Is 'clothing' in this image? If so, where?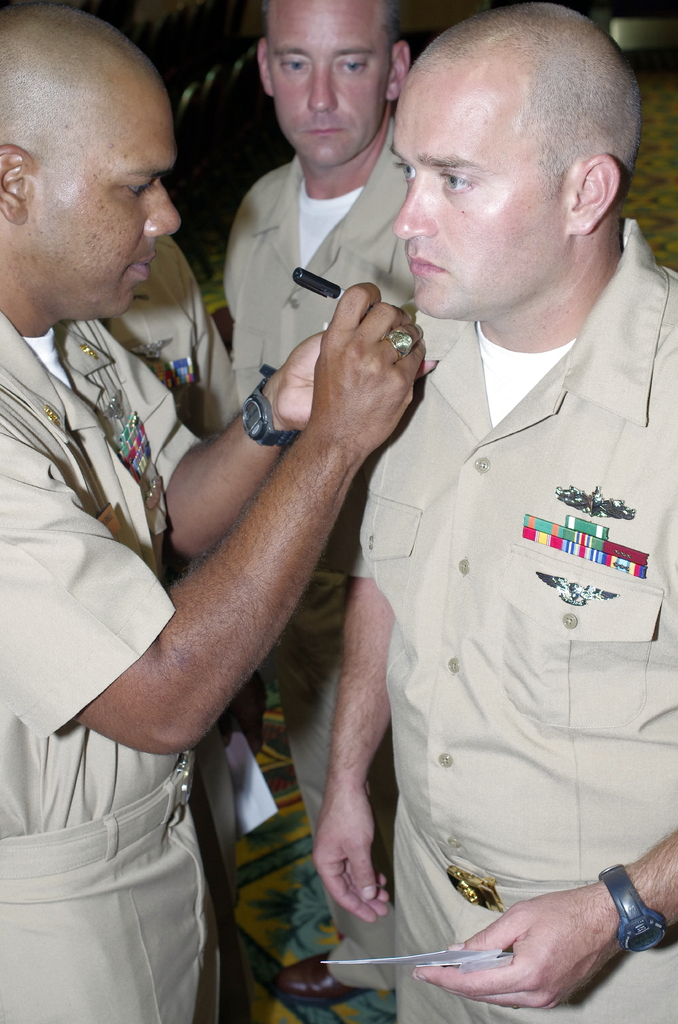
Yes, at {"x1": 0, "y1": 308, "x2": 220, "y2": 1023}.
